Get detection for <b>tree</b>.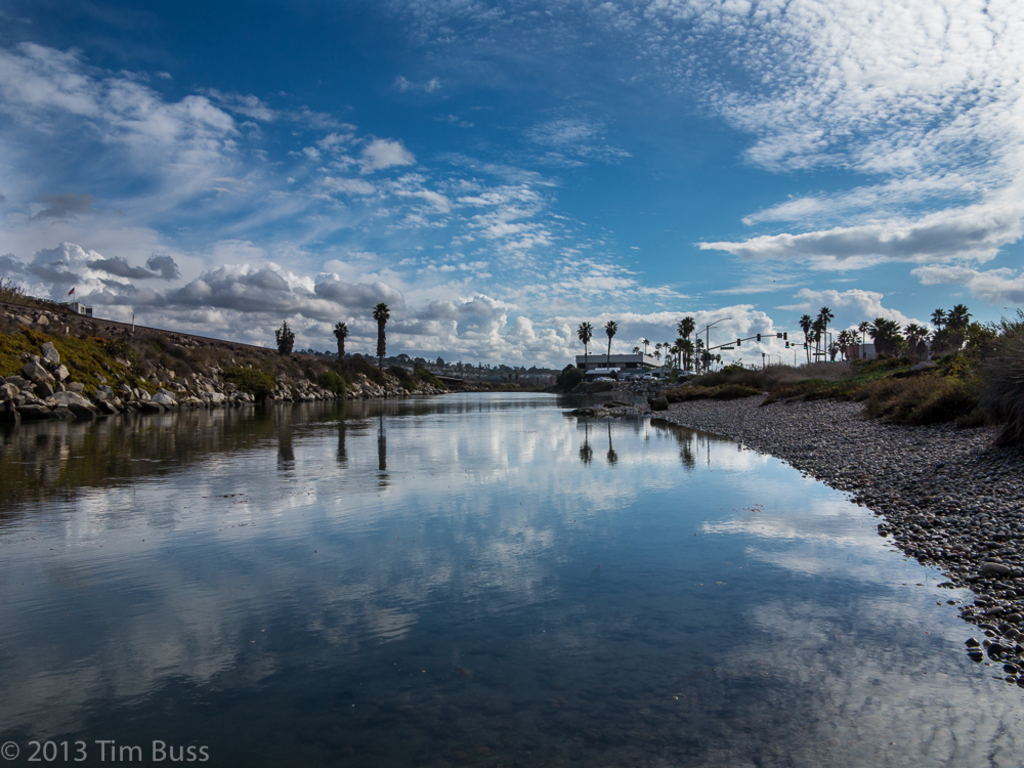
Detection: [601,317,620,373].
